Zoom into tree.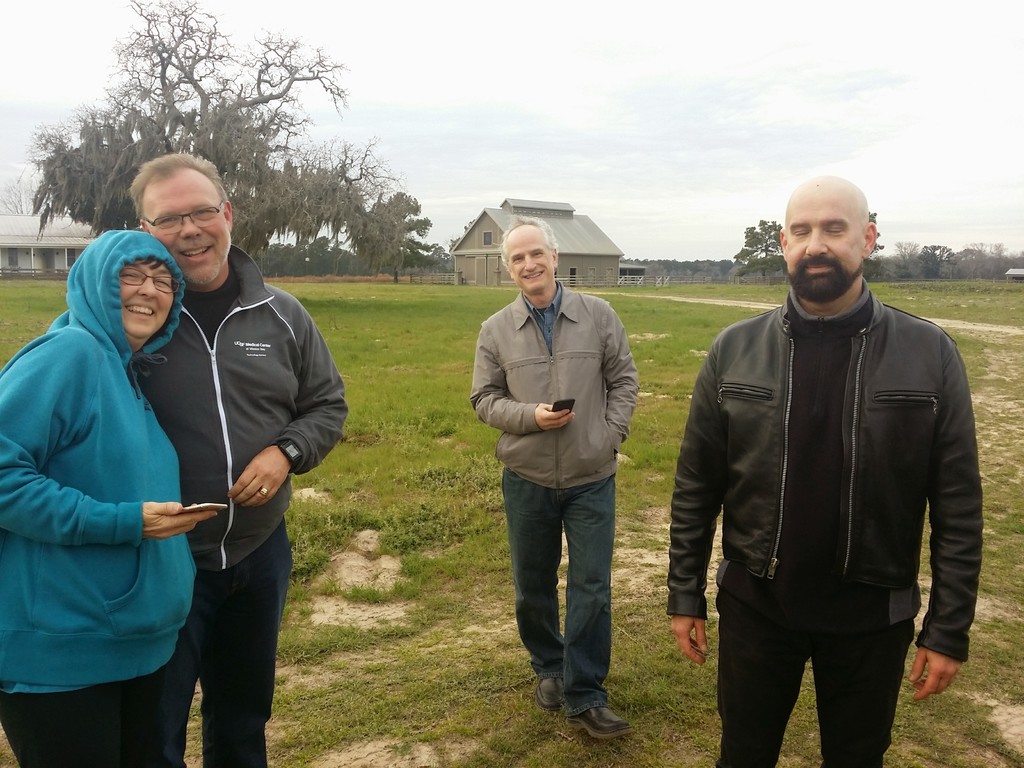
Zoom target: {"x1": 357, "y1": 195, "x2": 433, "y2": 286}.
